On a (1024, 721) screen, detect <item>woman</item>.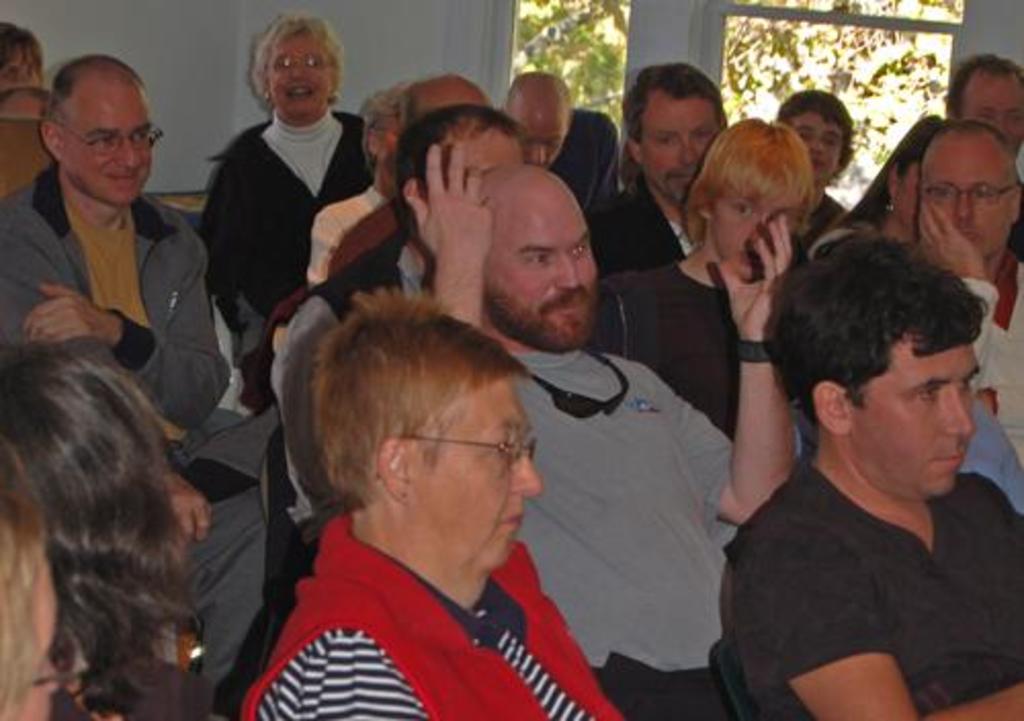
BBox(0, 428, 119, 719).
